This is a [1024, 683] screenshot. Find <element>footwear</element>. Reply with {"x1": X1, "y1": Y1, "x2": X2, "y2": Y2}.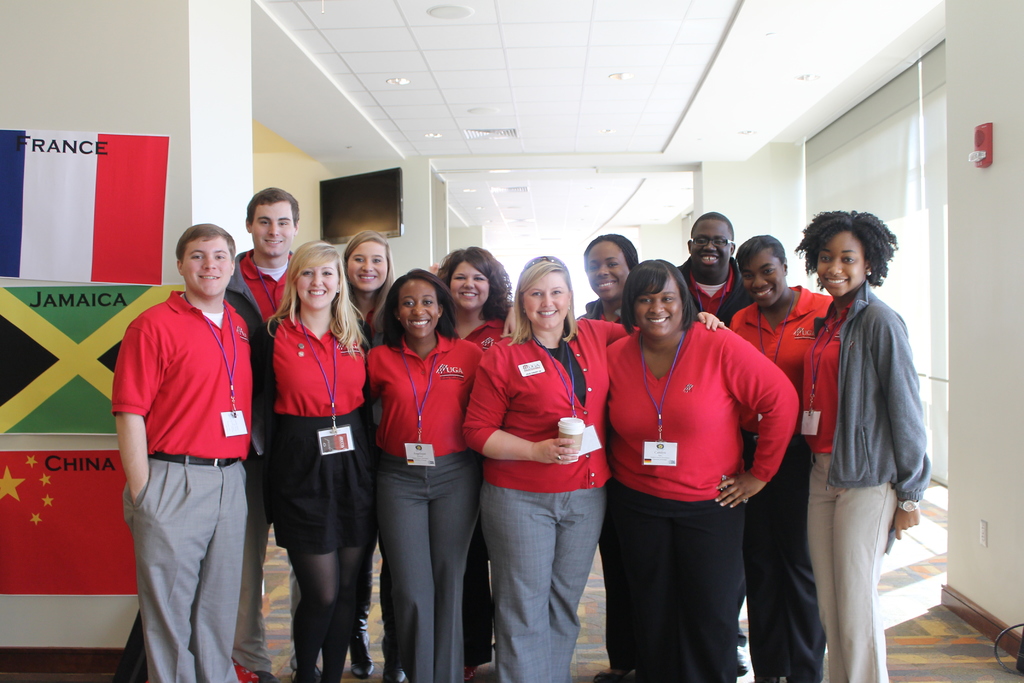
{"x1": 291, "y1": 667, "x2": 319, "y2": 682}.
